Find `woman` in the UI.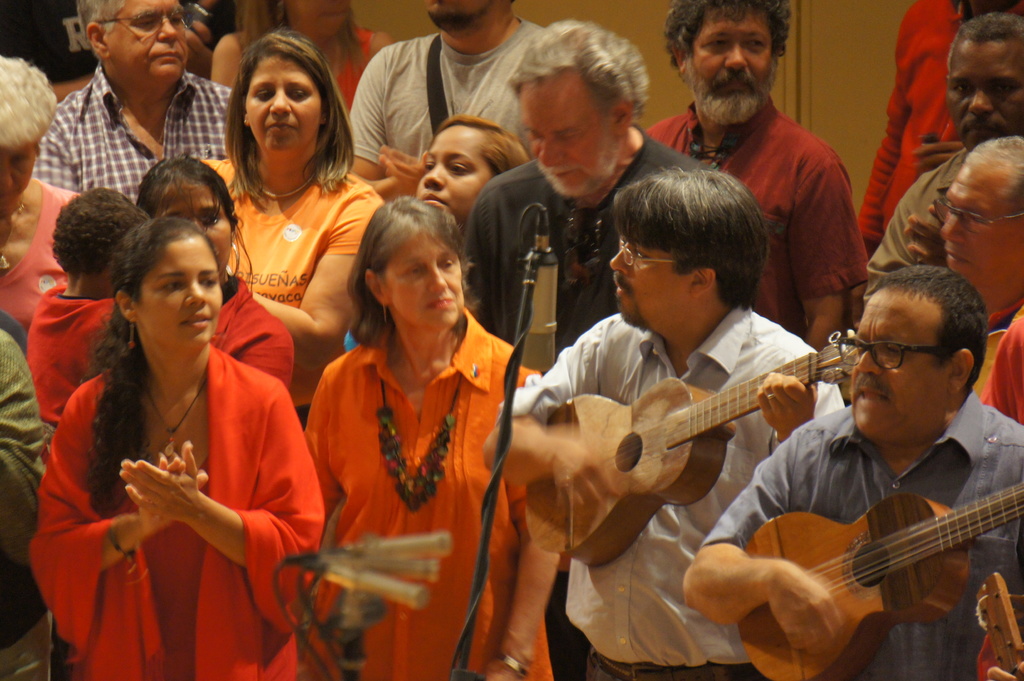
UI element at BBox(209, 0, 392, 115).
